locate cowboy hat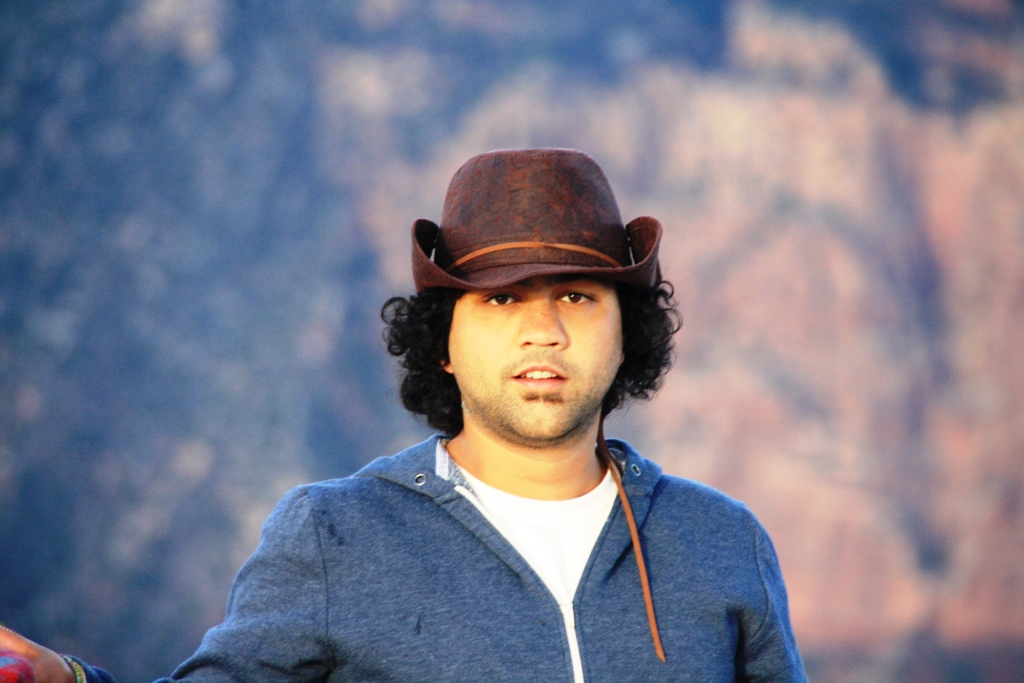
410, 145, 672, 285
